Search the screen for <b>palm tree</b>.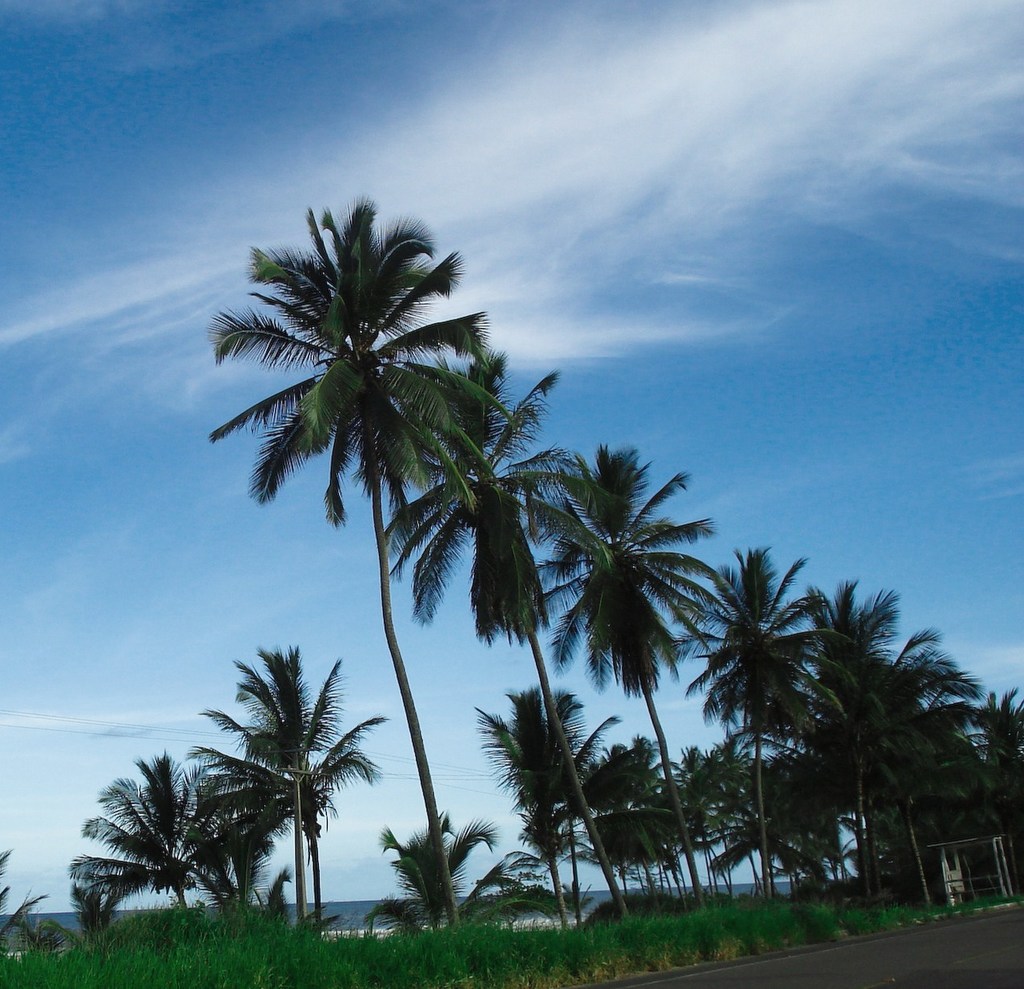
Found at bbox=(778, 575, 914, 918).
